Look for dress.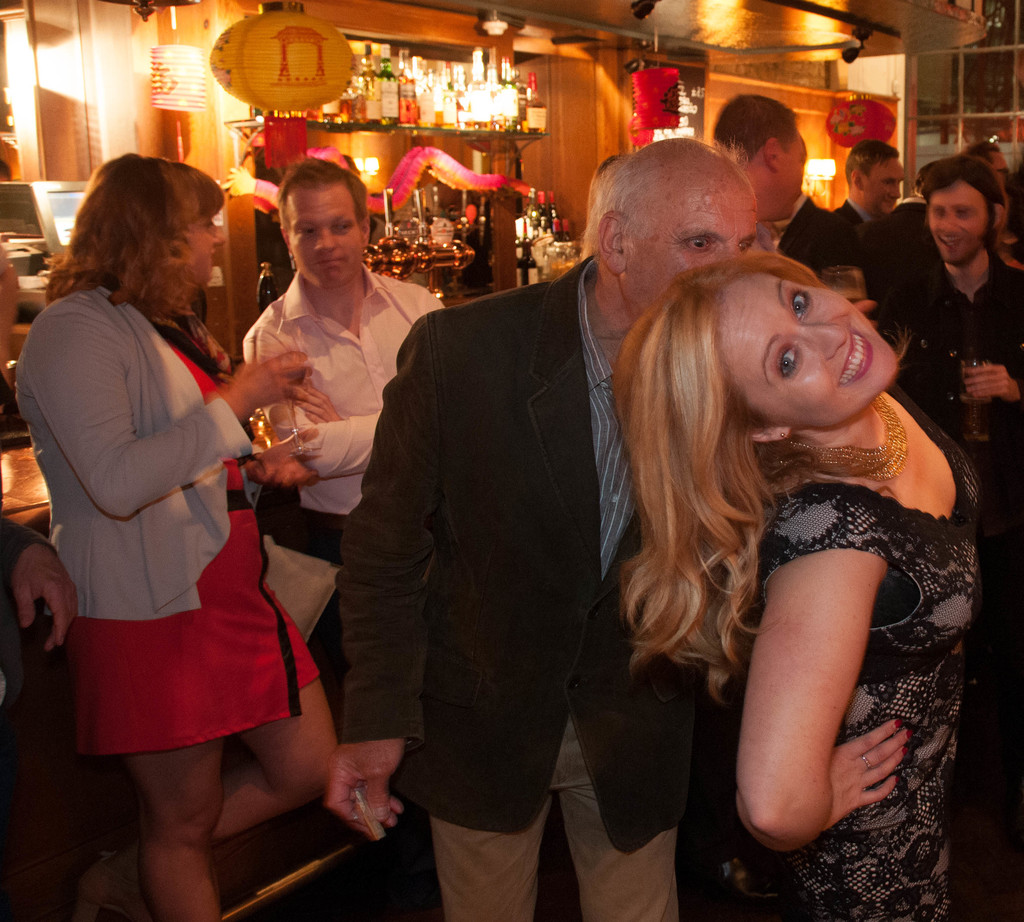
Found: (689, 466, 993, 921).
